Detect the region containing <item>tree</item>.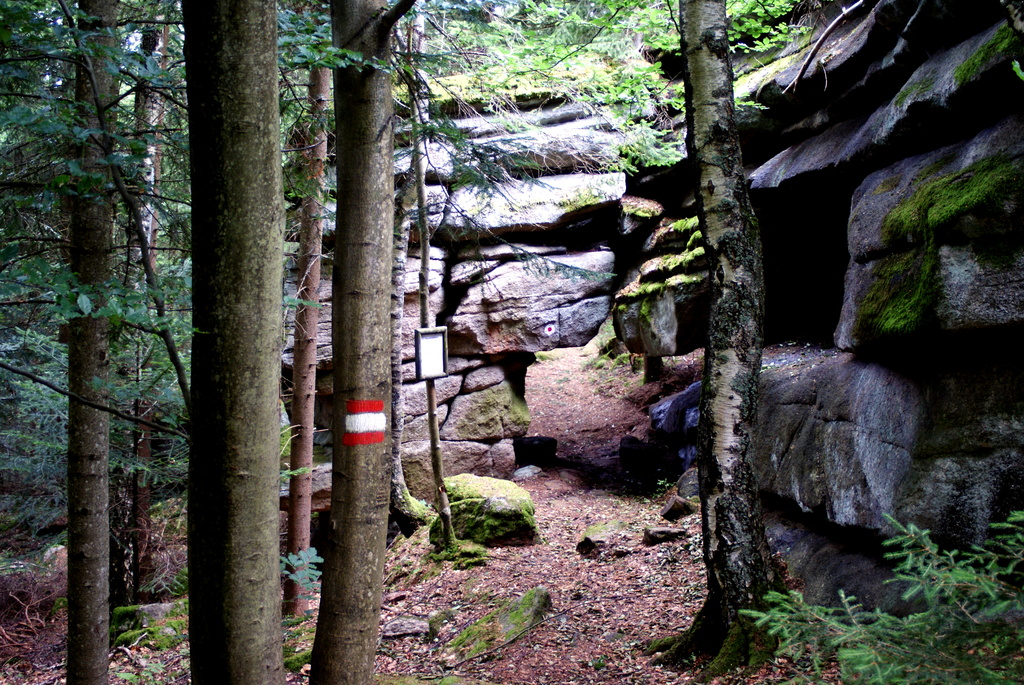
53,8,260,654.
